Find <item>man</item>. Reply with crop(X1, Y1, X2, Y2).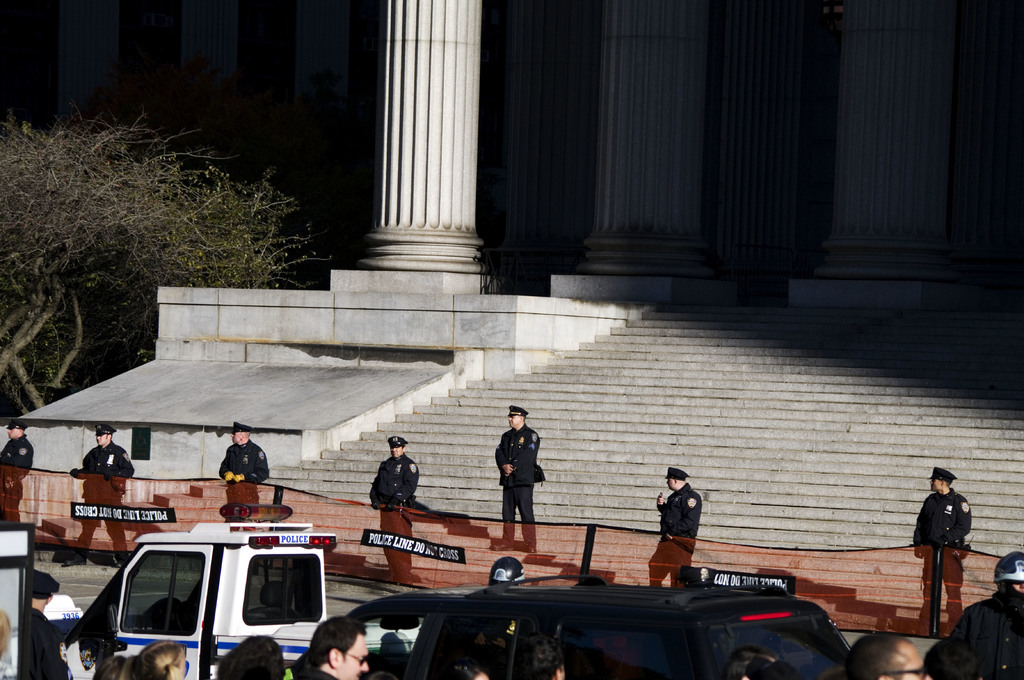
crop(16, 571, 77, 679).
